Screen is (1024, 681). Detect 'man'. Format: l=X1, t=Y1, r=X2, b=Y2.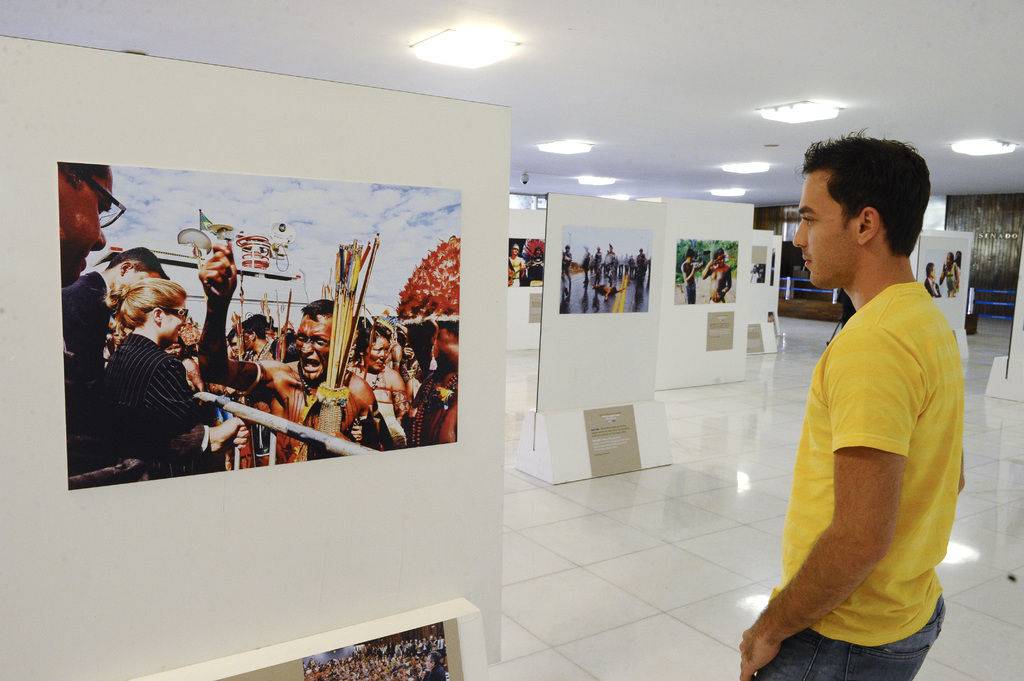
l=196, t=236, r=388, b=461.
